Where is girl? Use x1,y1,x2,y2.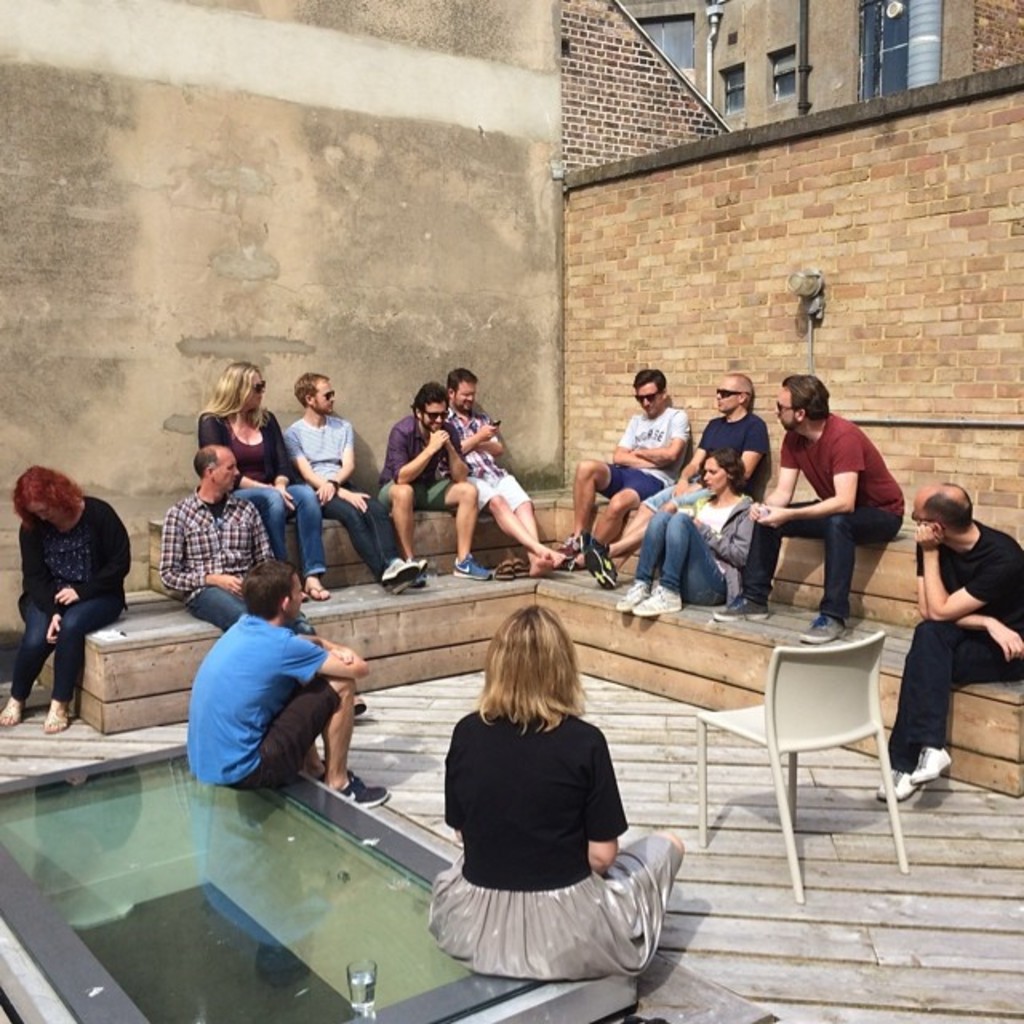
0,458,136,738.
